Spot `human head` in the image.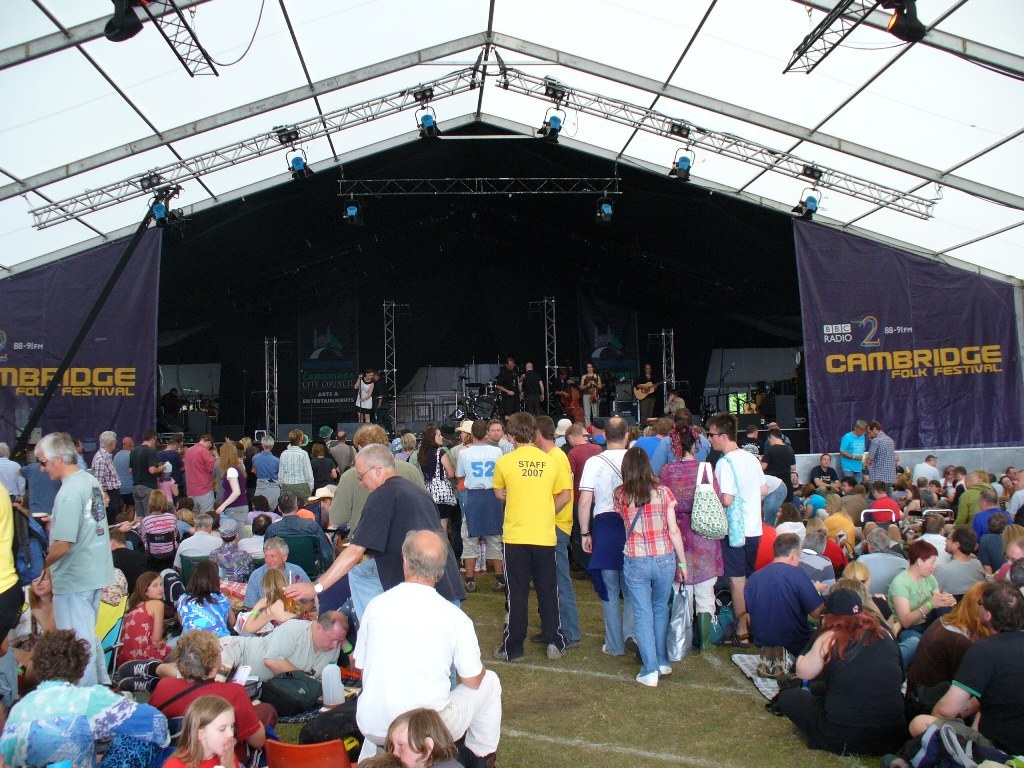
`human head` found at region(193, 515, 212, 532).
